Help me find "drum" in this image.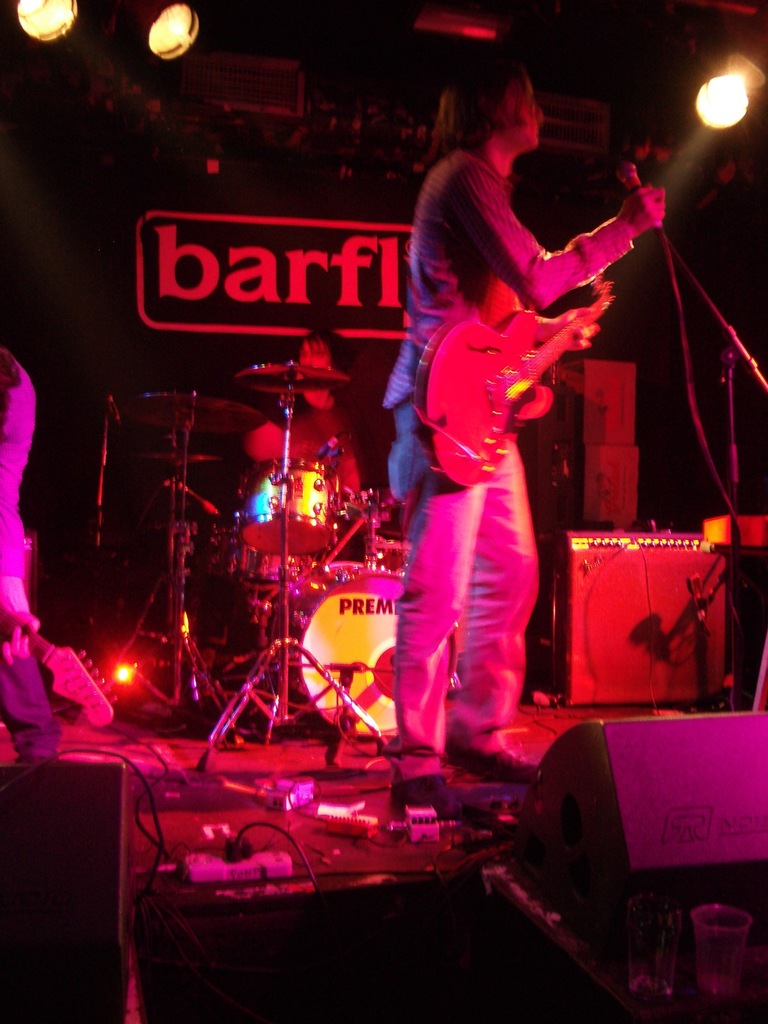
Found it: l=302, t=572, r=456, b=736.
